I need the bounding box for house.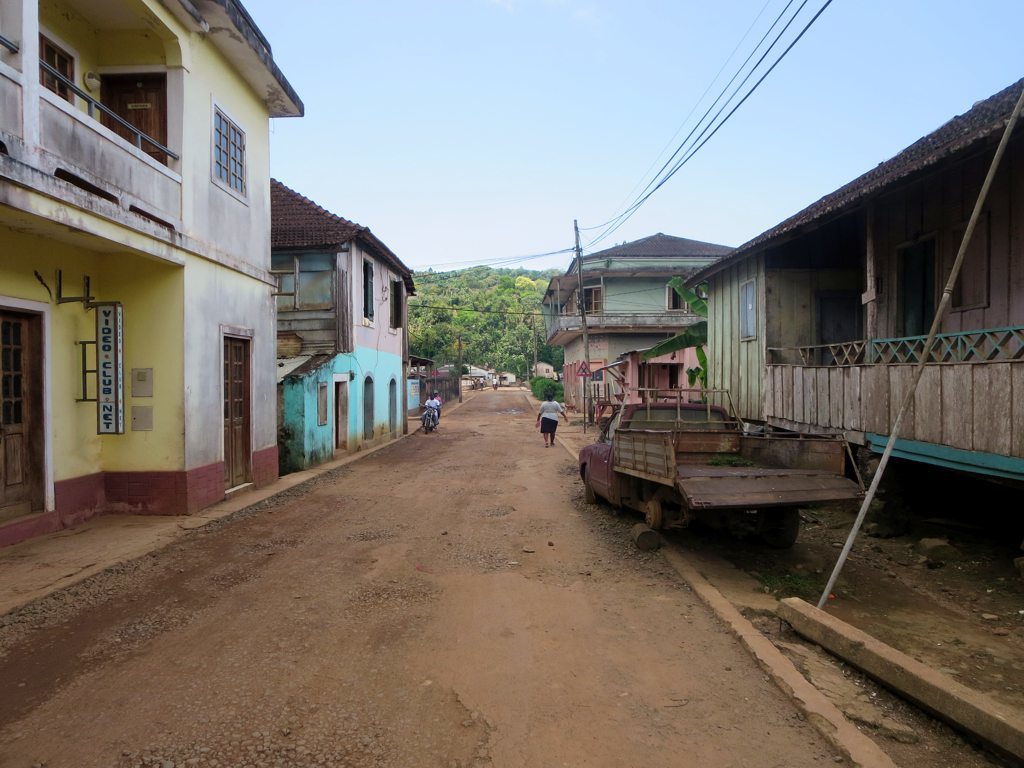
Here it is: Rect(274, 163, 420, 467).
